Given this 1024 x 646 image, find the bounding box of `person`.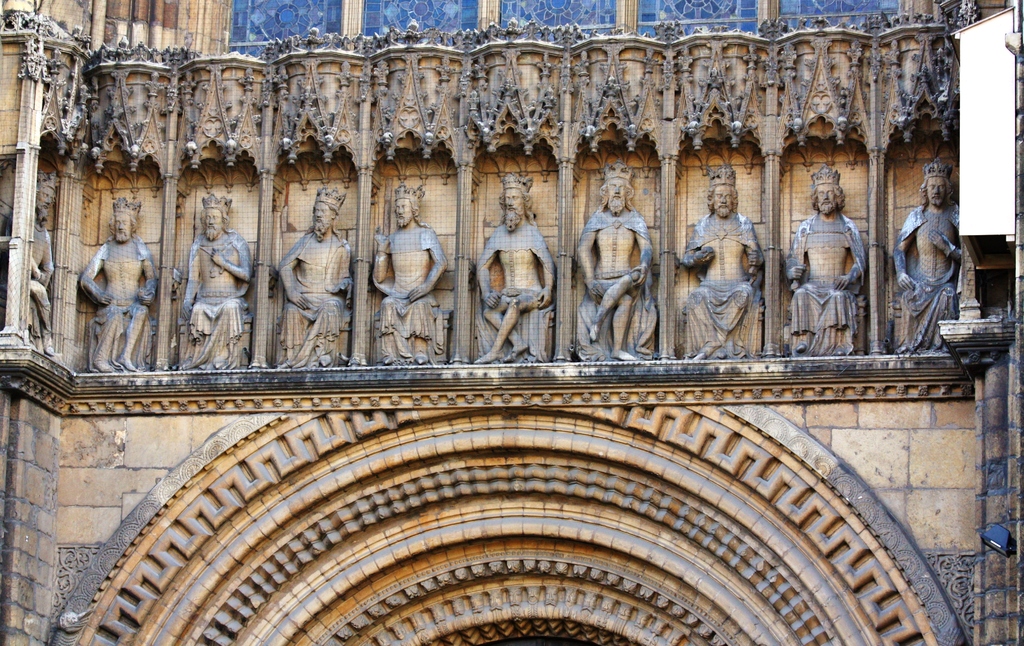
x1=371 y1=183 x2=449 y2=361.
